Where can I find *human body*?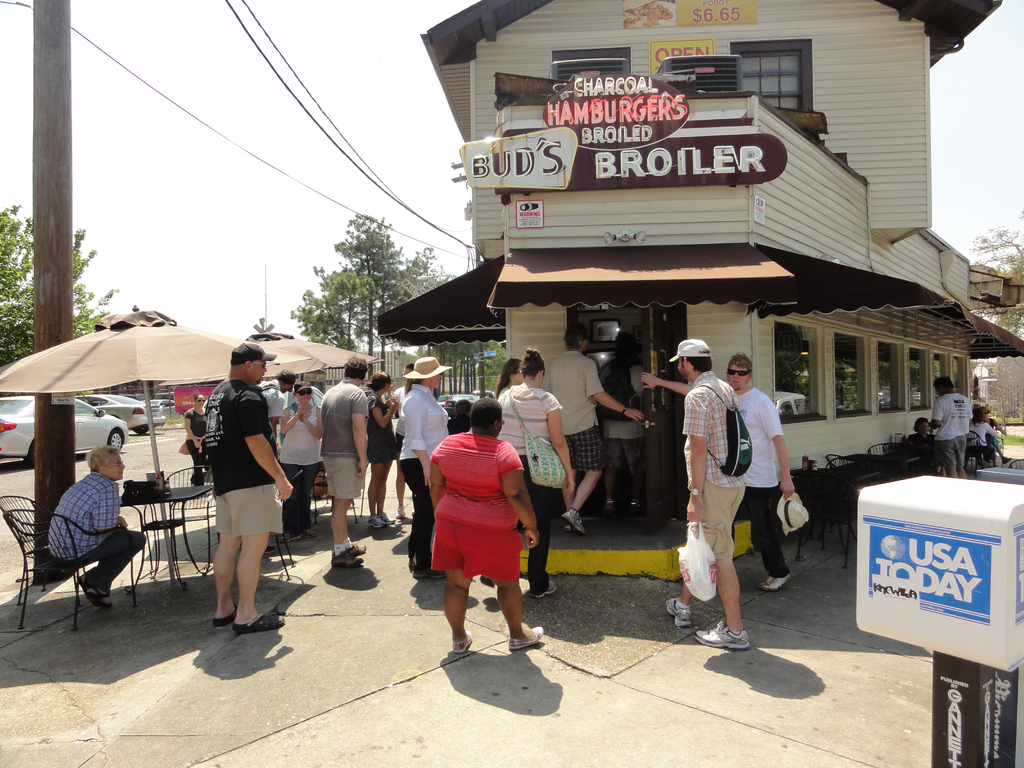
You can find it at region(275, 381, 325, 541).
